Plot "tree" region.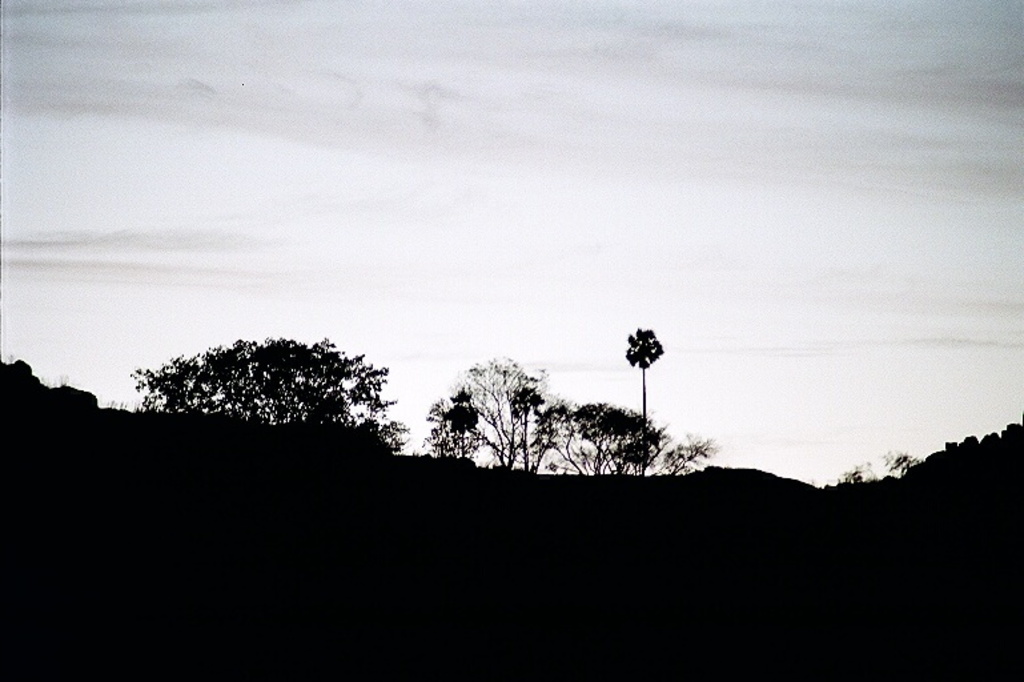
Plotted at Rect(573, 400, 655, 476).
